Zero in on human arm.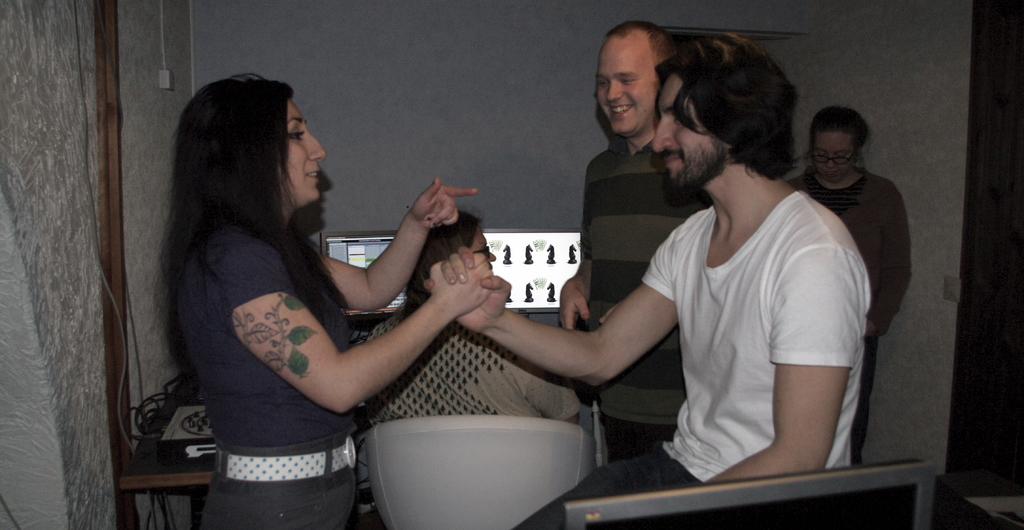
Zeroed in: l=865, t=199, r=915, b=336.
